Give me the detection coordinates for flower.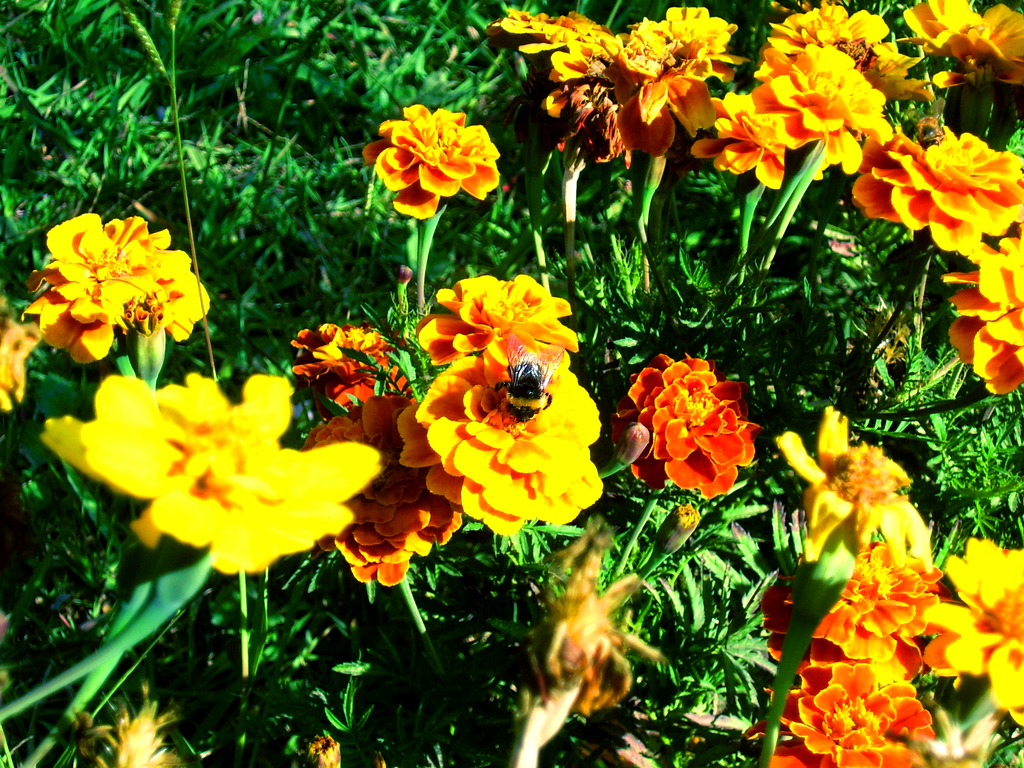
bbox=(485, 8, 608, 87).
